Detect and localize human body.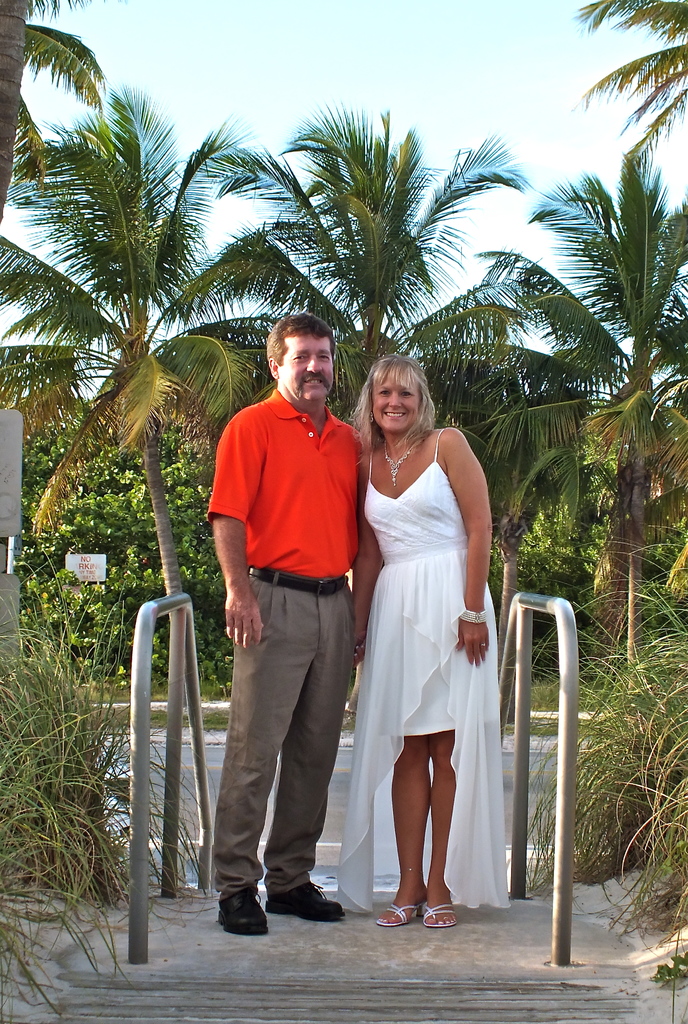
Localized at l=361, t=348, r=500, b=925.
